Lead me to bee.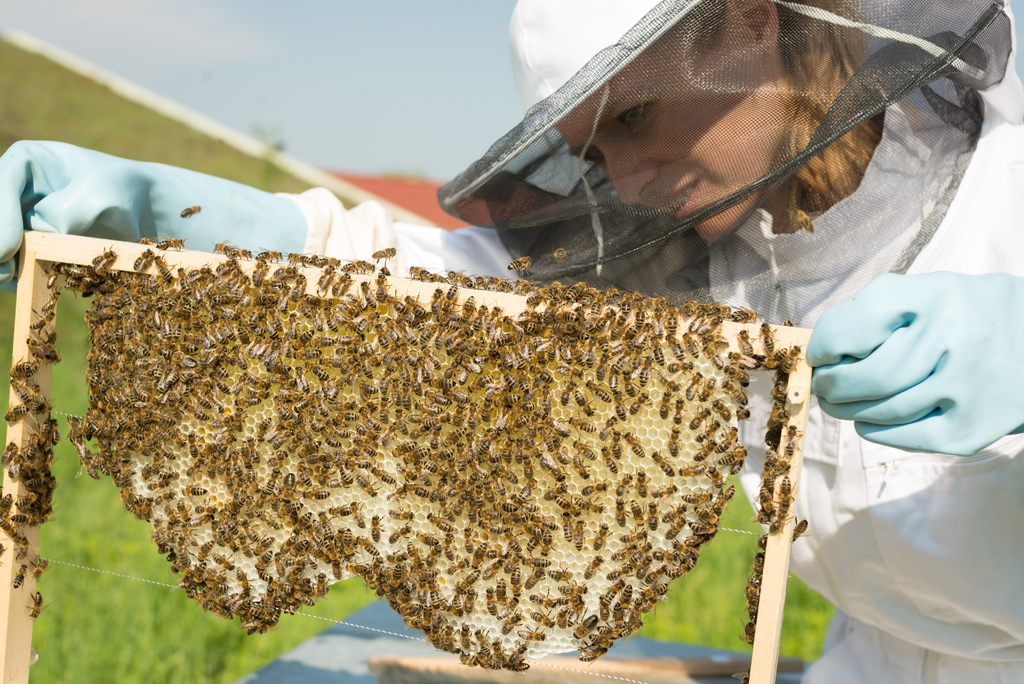
Lead to <bbox>460, 652, 475, 671</bbox>.
